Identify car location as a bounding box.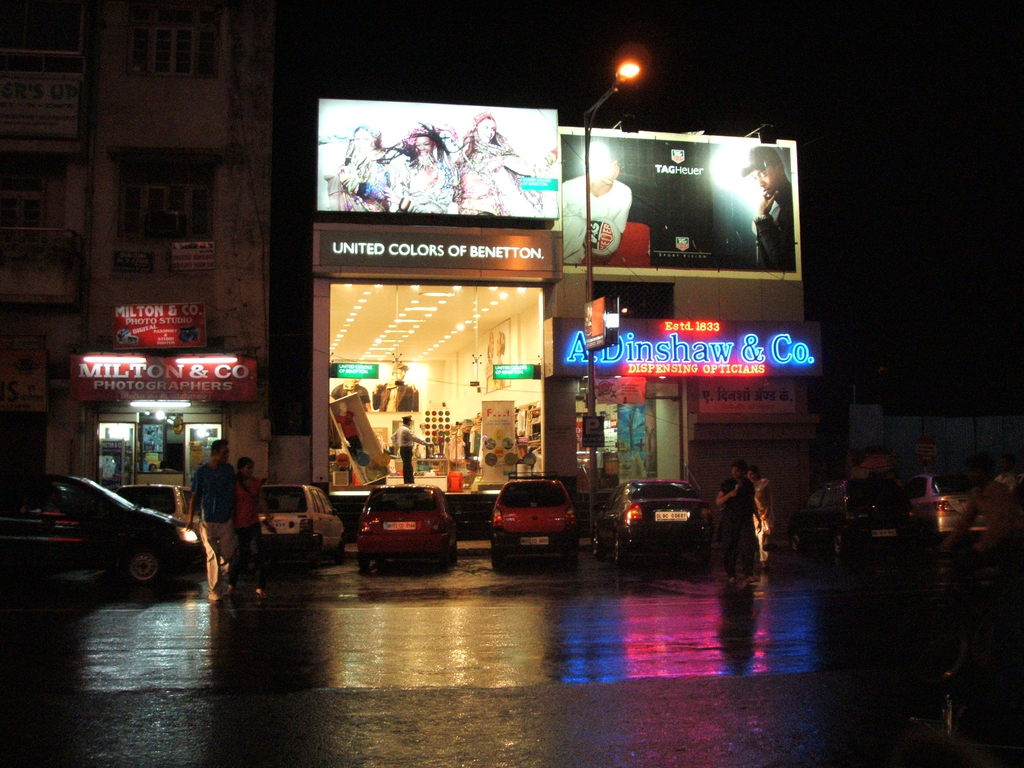
(483,475,583,570).
